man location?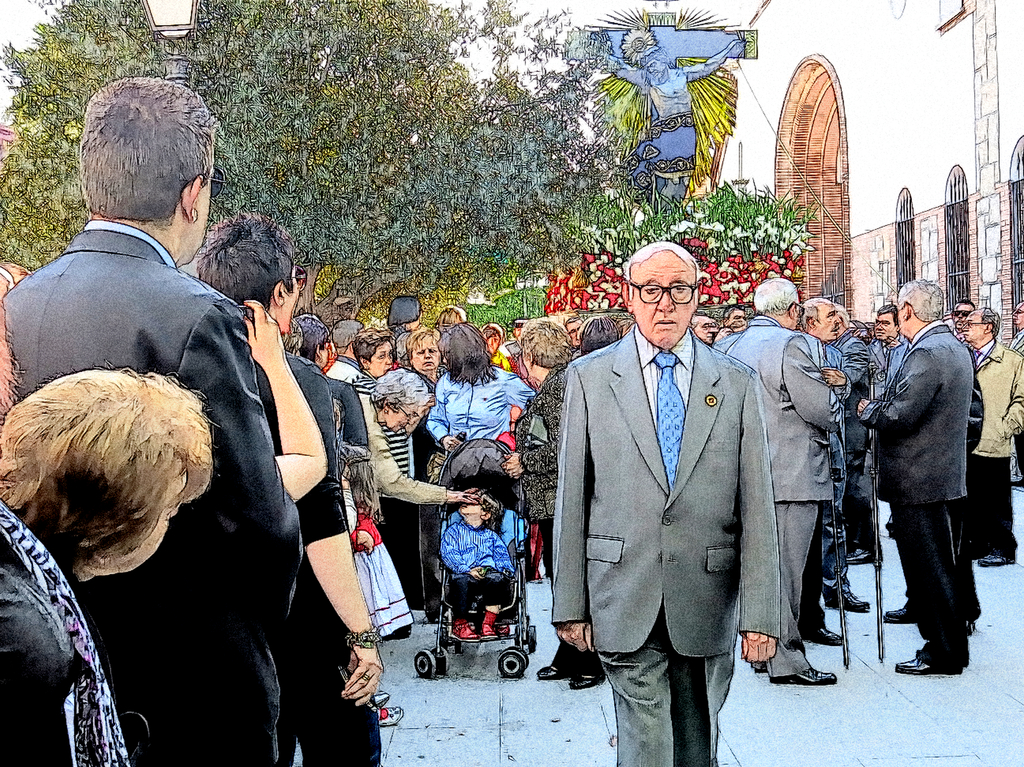
BBox(854, 266, 995, 686)
